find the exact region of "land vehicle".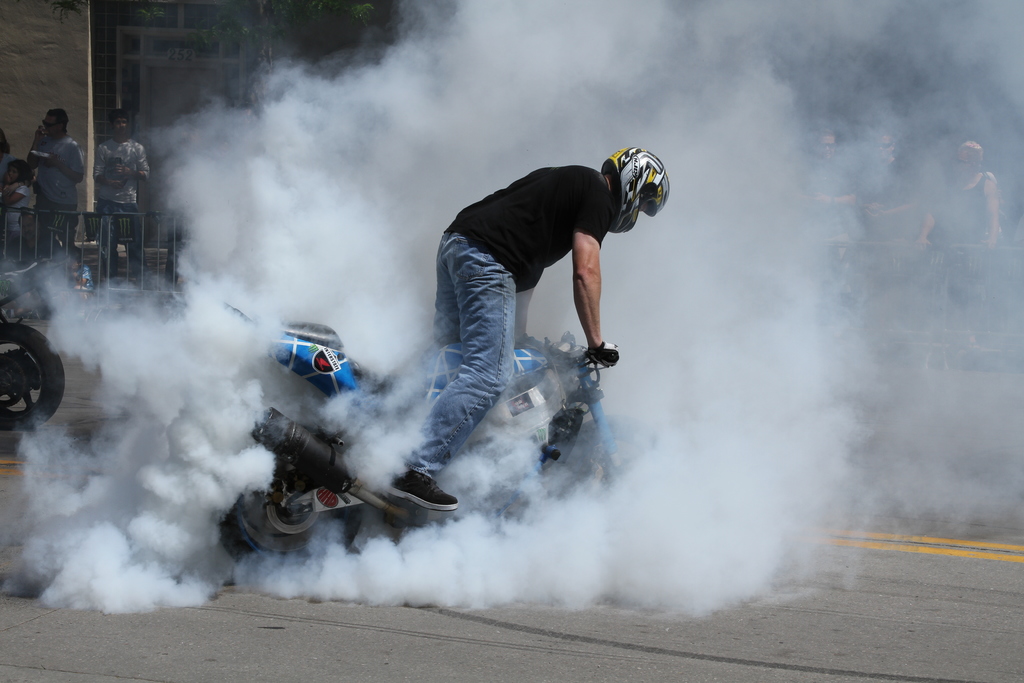
Exact region: 216/298/668/591.
